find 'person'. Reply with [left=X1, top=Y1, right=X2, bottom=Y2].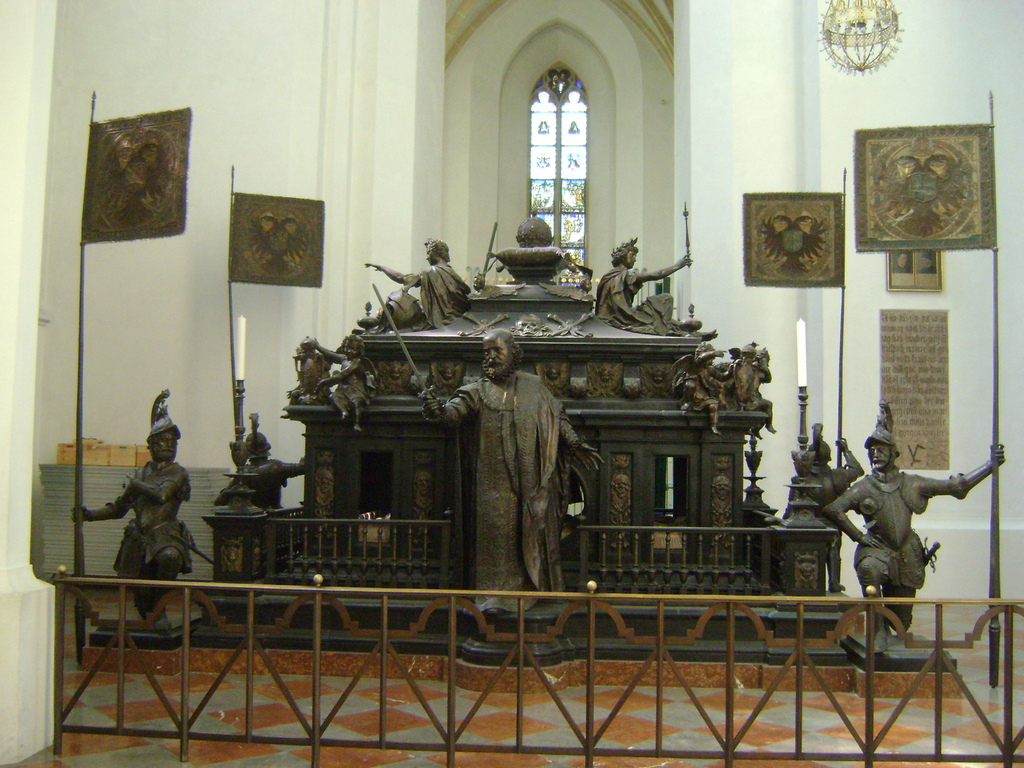
[left=727, top=333, right=772, bottom=440].
